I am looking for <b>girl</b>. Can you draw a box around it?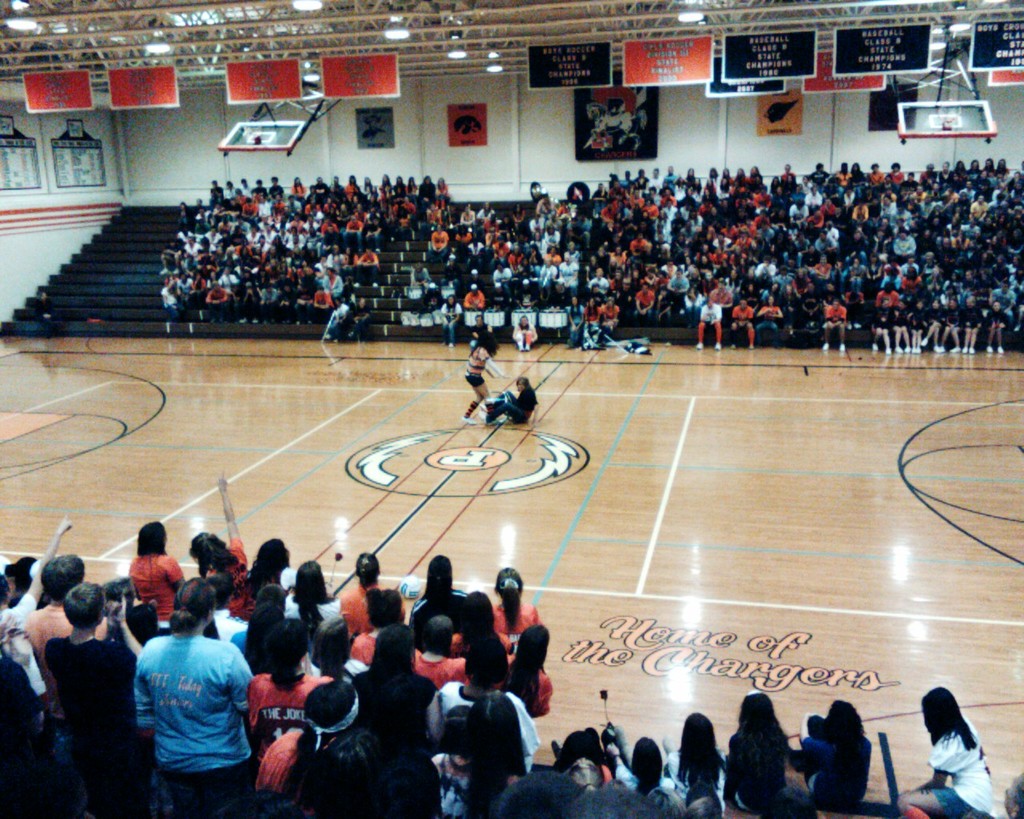
Sure, the bounding box is region(255, 530, 298, 585).
